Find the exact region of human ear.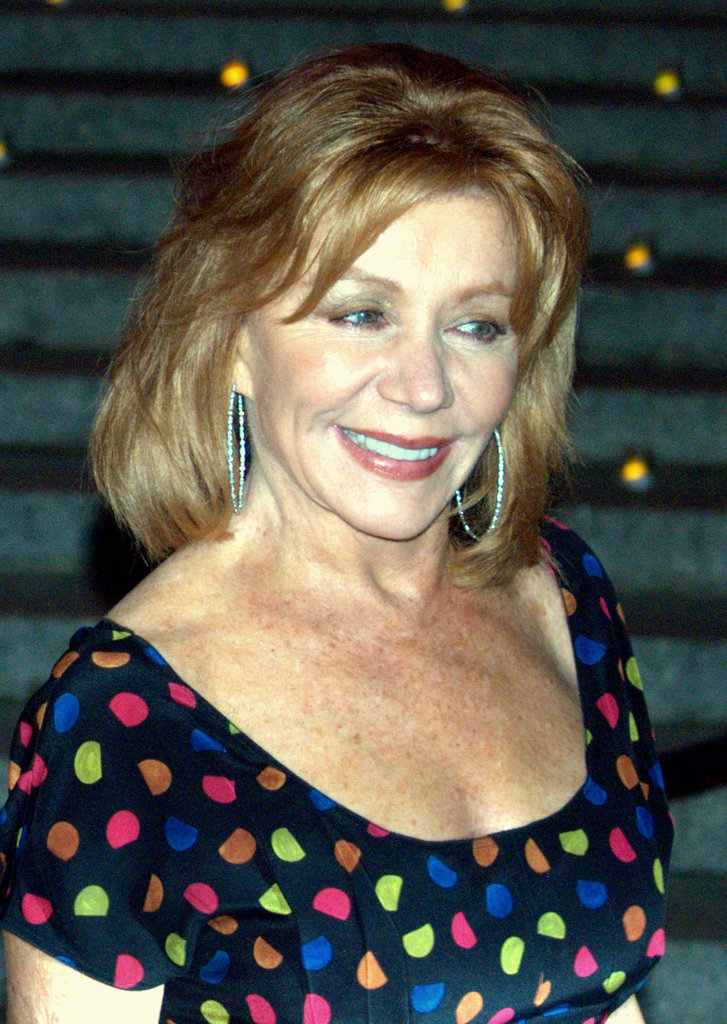
Exact region: 227:331:254:399.
